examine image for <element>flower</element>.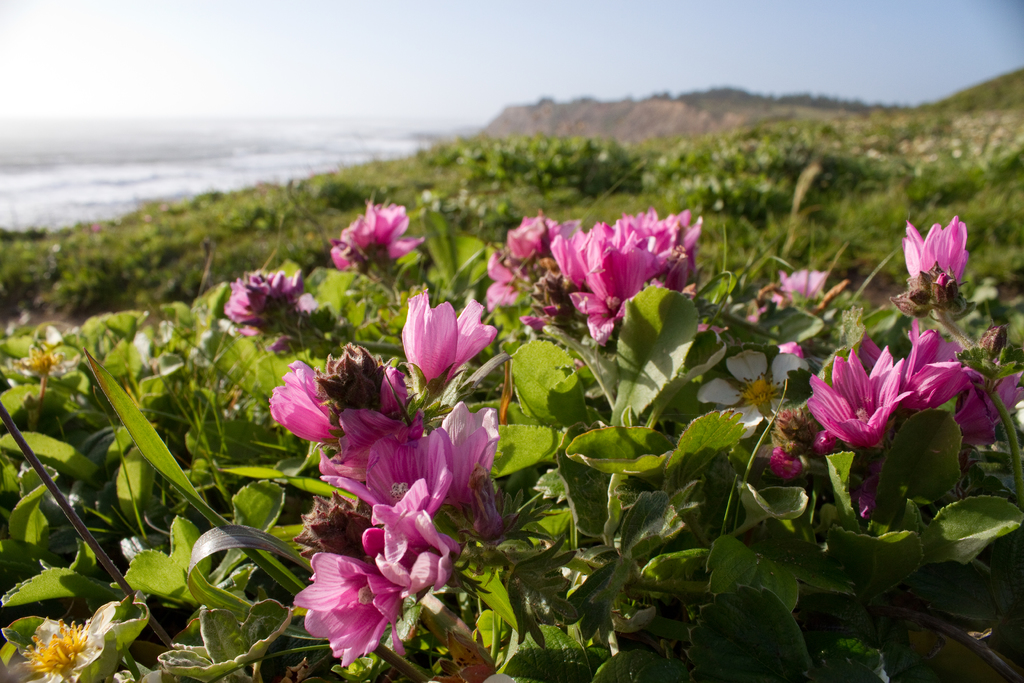
Examination result: [left=0, top=602, right=114, bottom=682].
